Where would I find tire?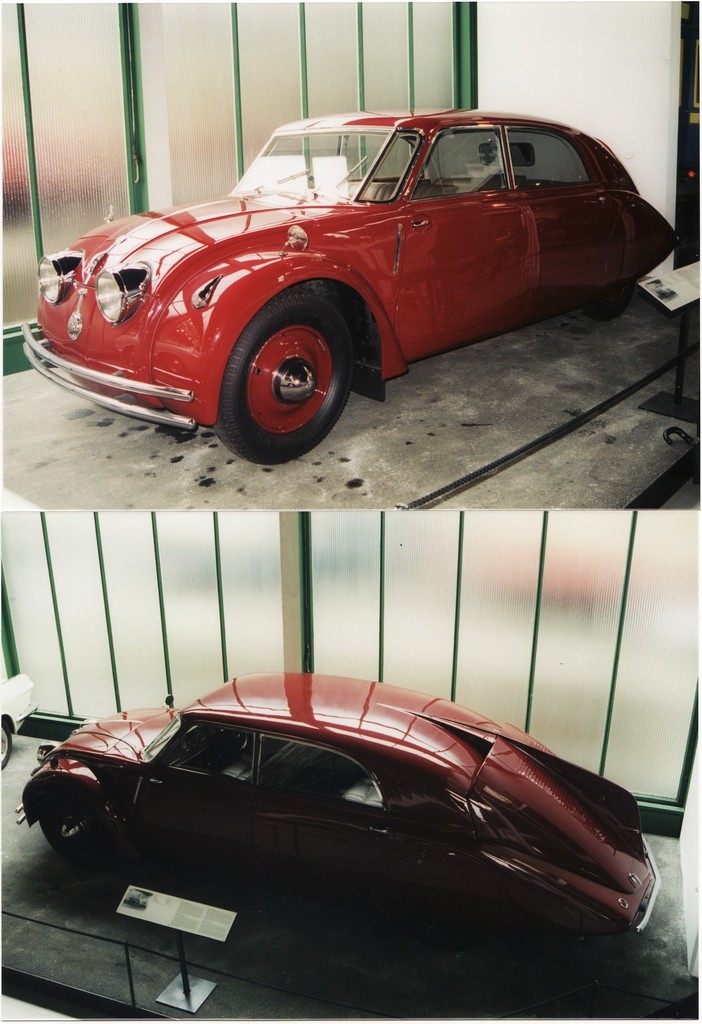
At (213, 278, 368, 449).
